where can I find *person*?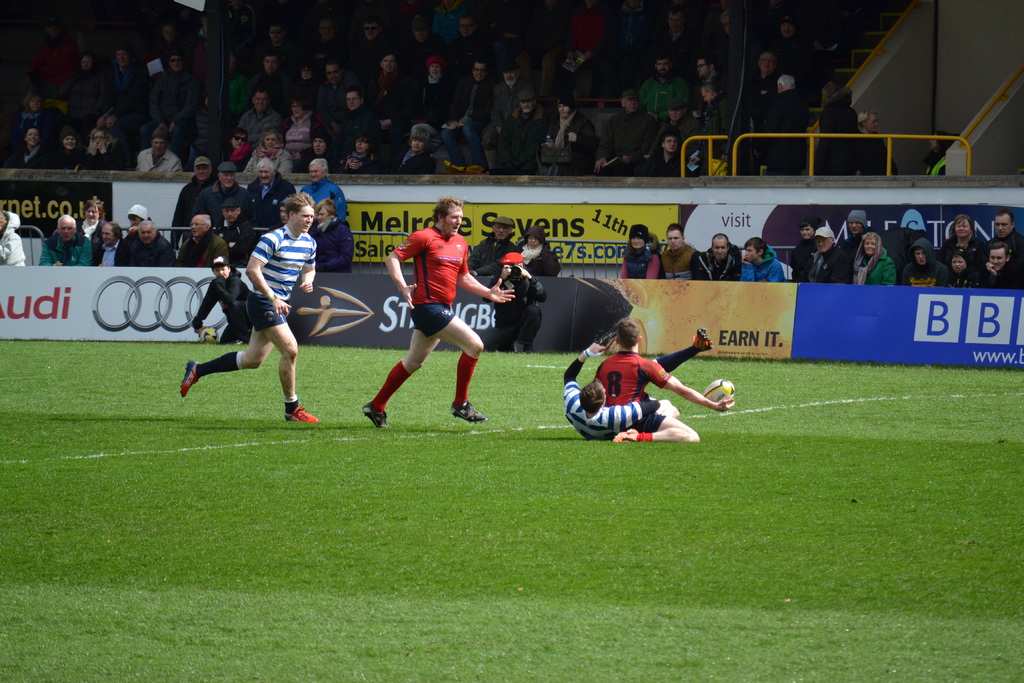
You can find it at bbox(737, 234, 789, 284).
